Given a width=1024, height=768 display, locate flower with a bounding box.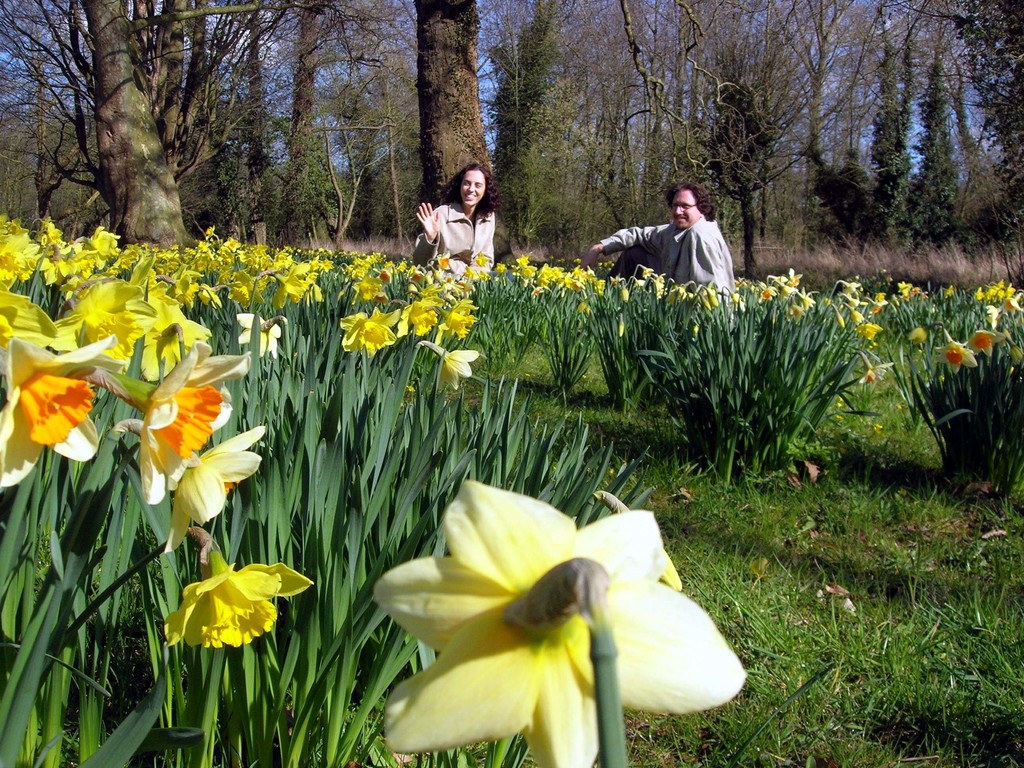
Located: locate(438, 350, 479, 390).
